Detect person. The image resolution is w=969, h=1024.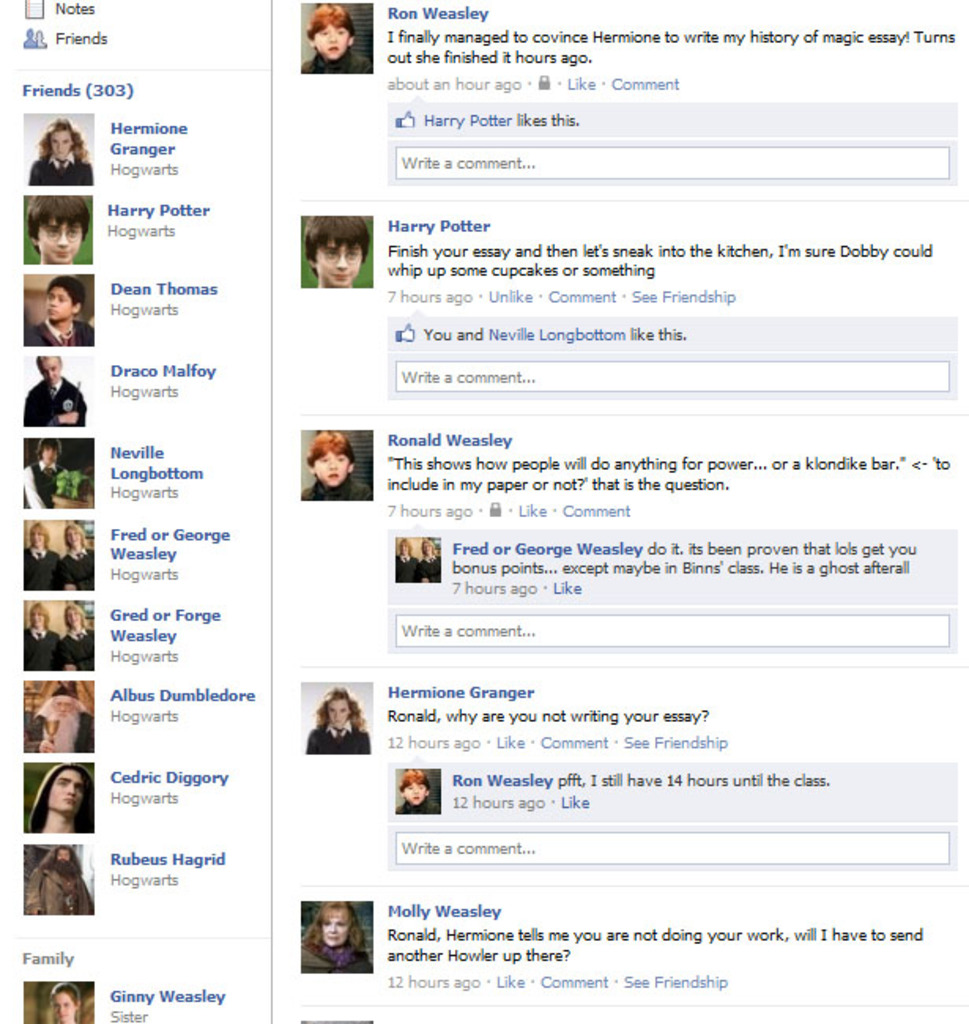
bbox=[27, 194, 90, 262].
